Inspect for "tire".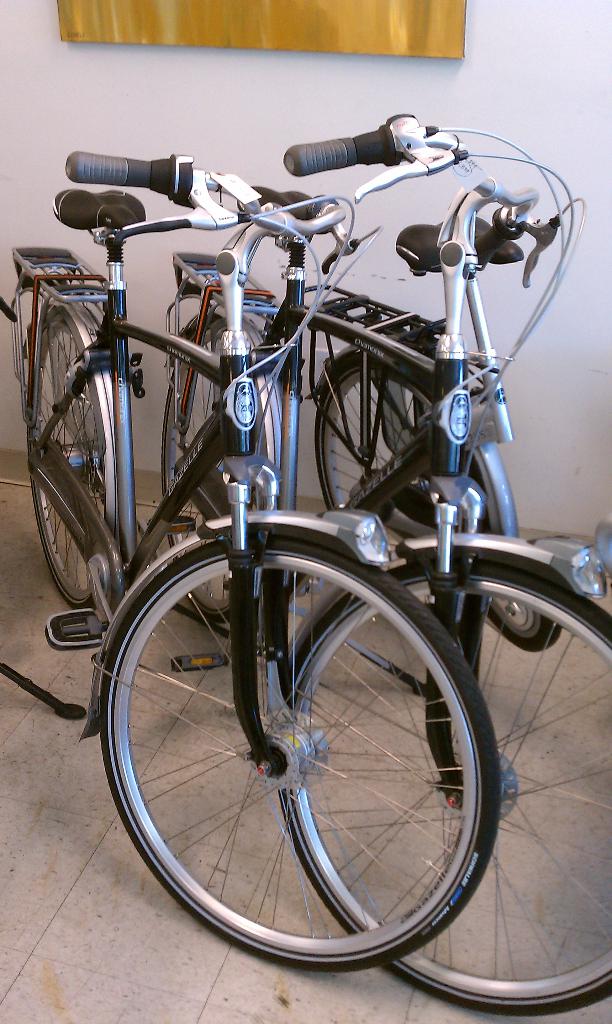
Inspection: crop(275, 567, 611, 1012).
